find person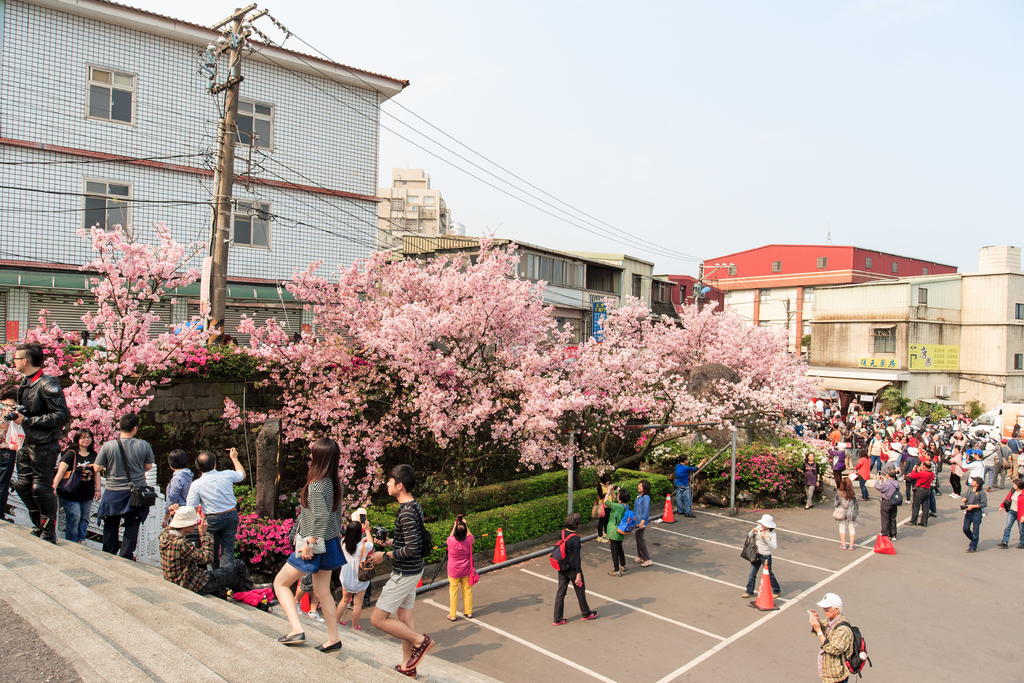
<bbox>833, 475, 860, 548</bbox>
